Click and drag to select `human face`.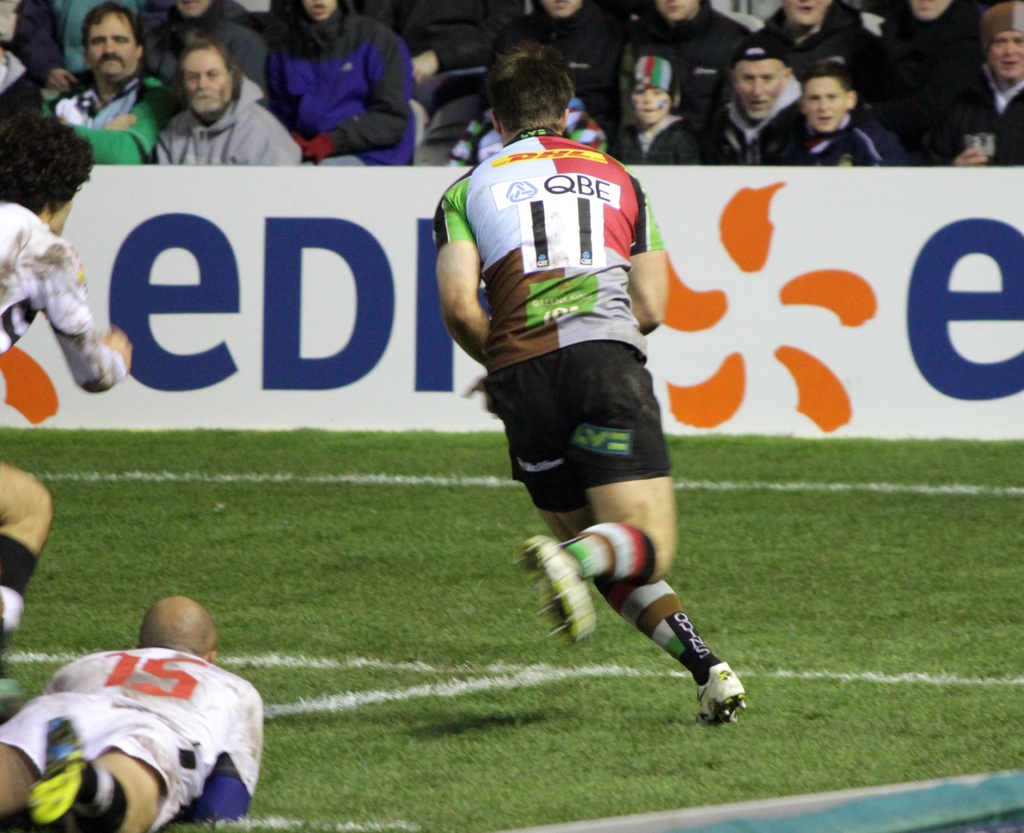
Selection: [631,86,668,127].
